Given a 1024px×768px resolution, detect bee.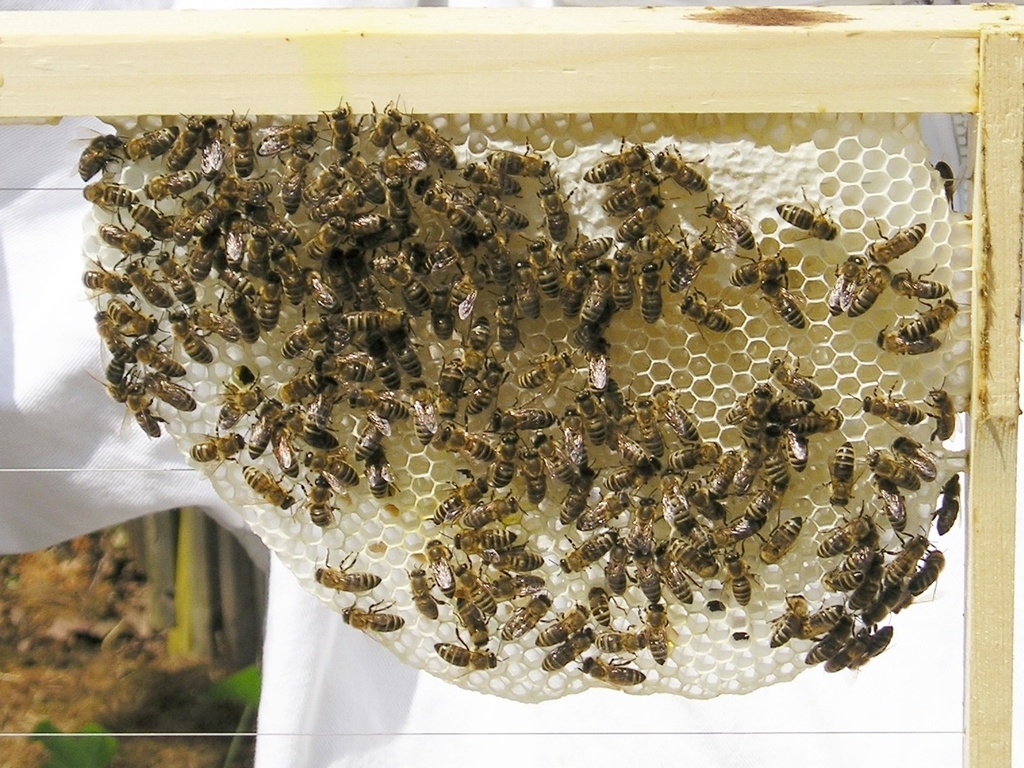
BBox(535, 602, 593, 650).
